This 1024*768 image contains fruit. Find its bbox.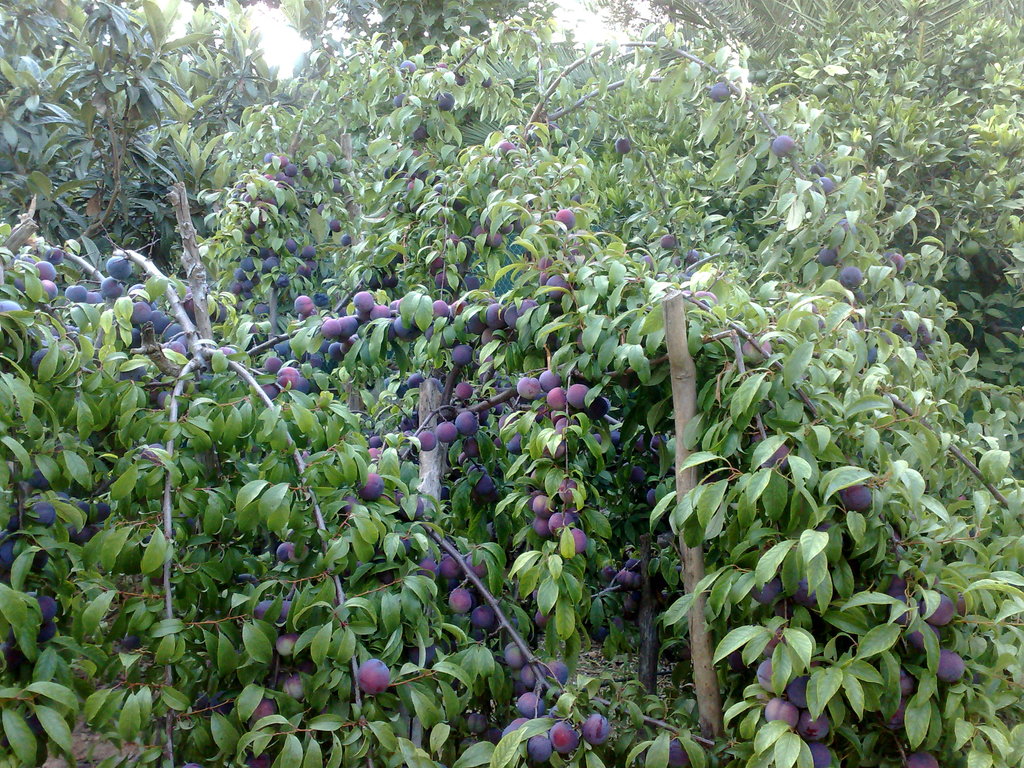
[710, 82, 732, 103].
